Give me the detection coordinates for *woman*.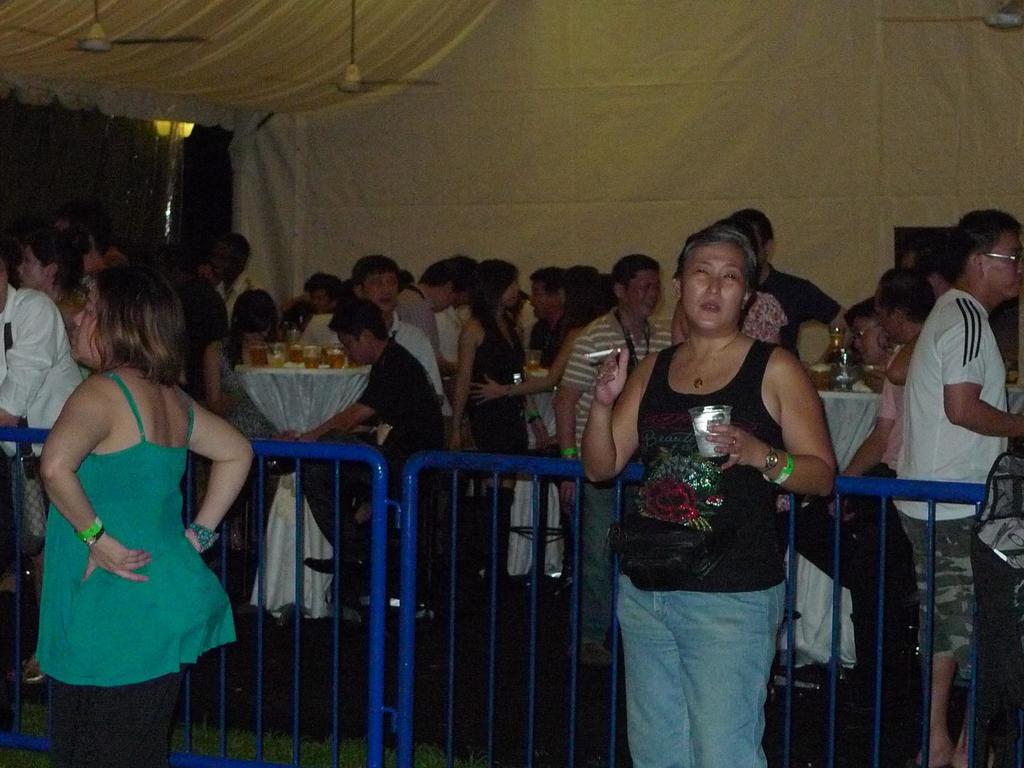
bbox=[595, 204, 844, 748].
